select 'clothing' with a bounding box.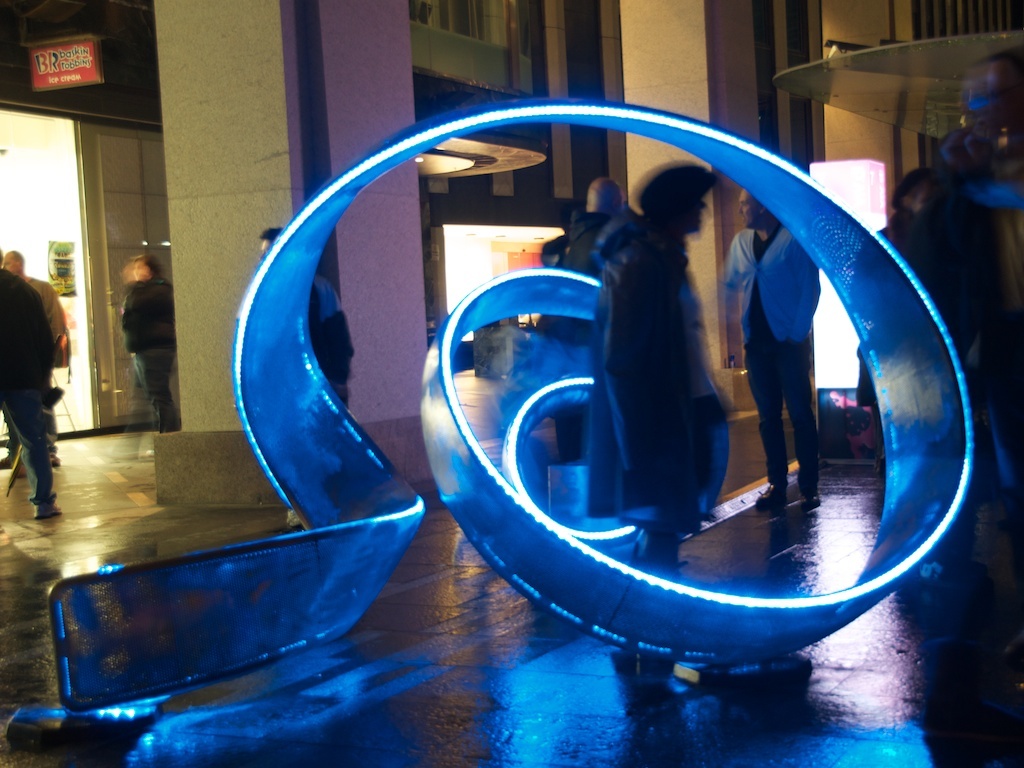
left=307, top=278, right=356, bottom=412.
